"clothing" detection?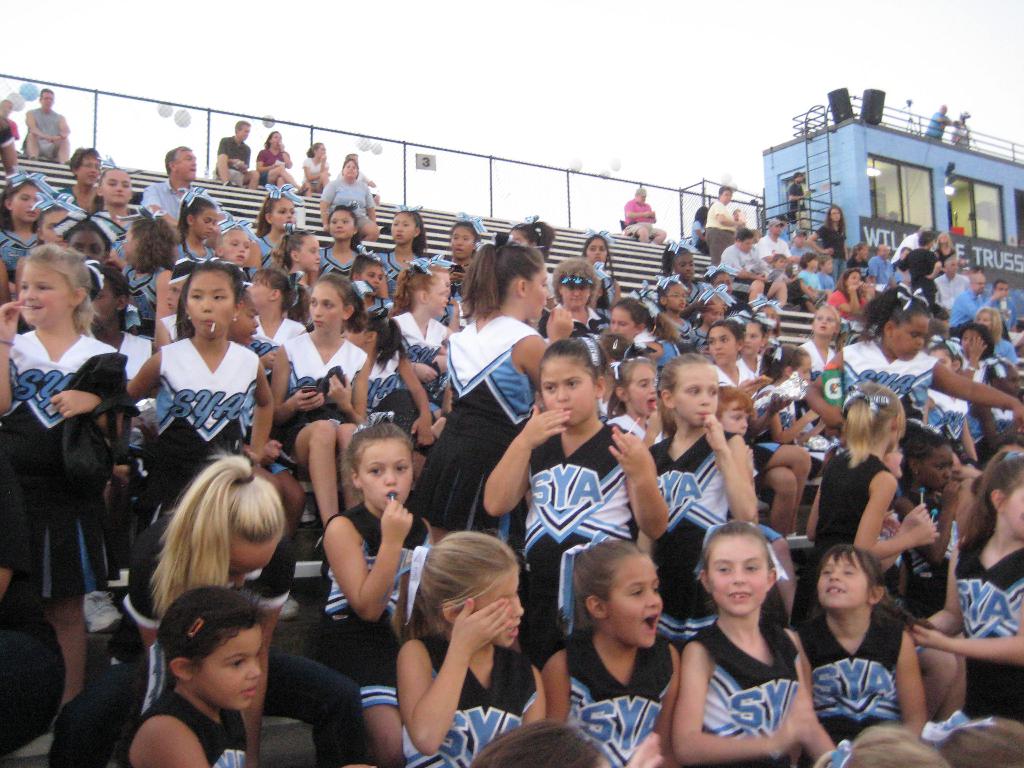
region(807, 586, 915, 754)
